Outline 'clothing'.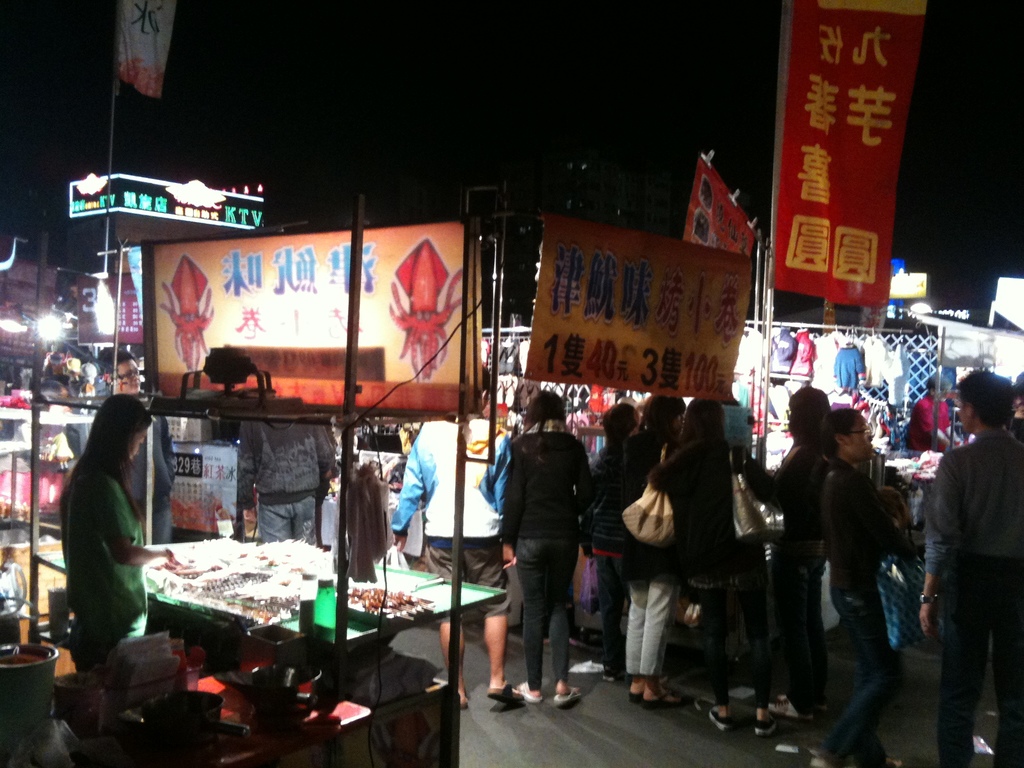
Outline: 921,436,1023,766.
